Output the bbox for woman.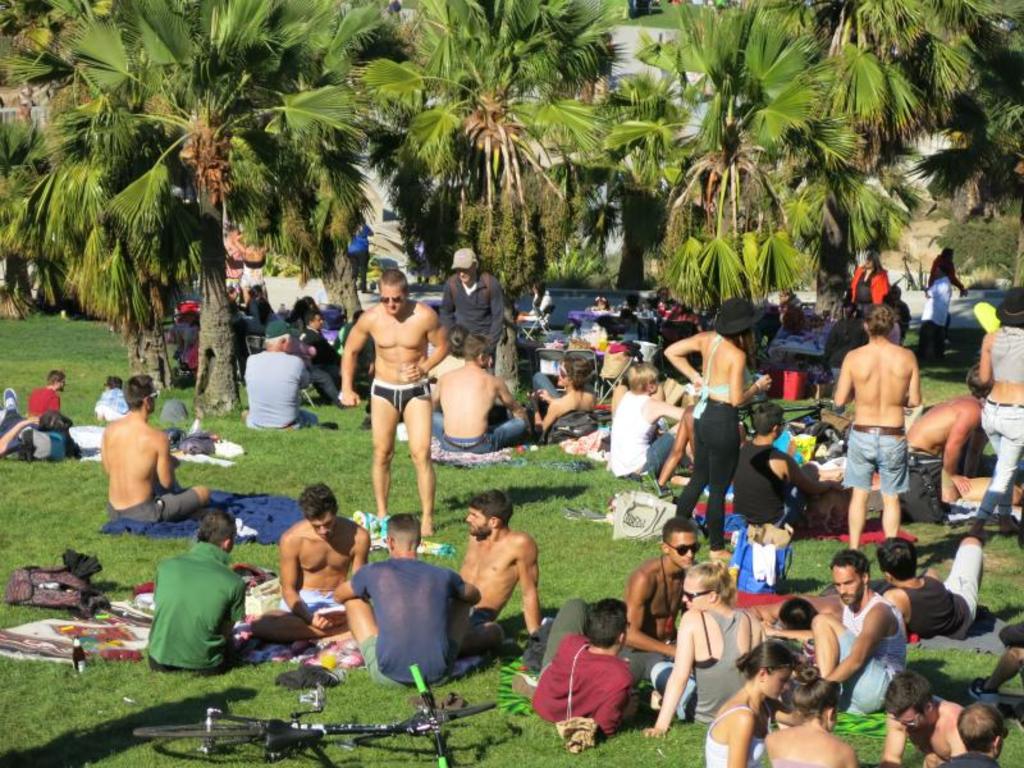
[x1=343, y1=215, x2=374, y2=294].
